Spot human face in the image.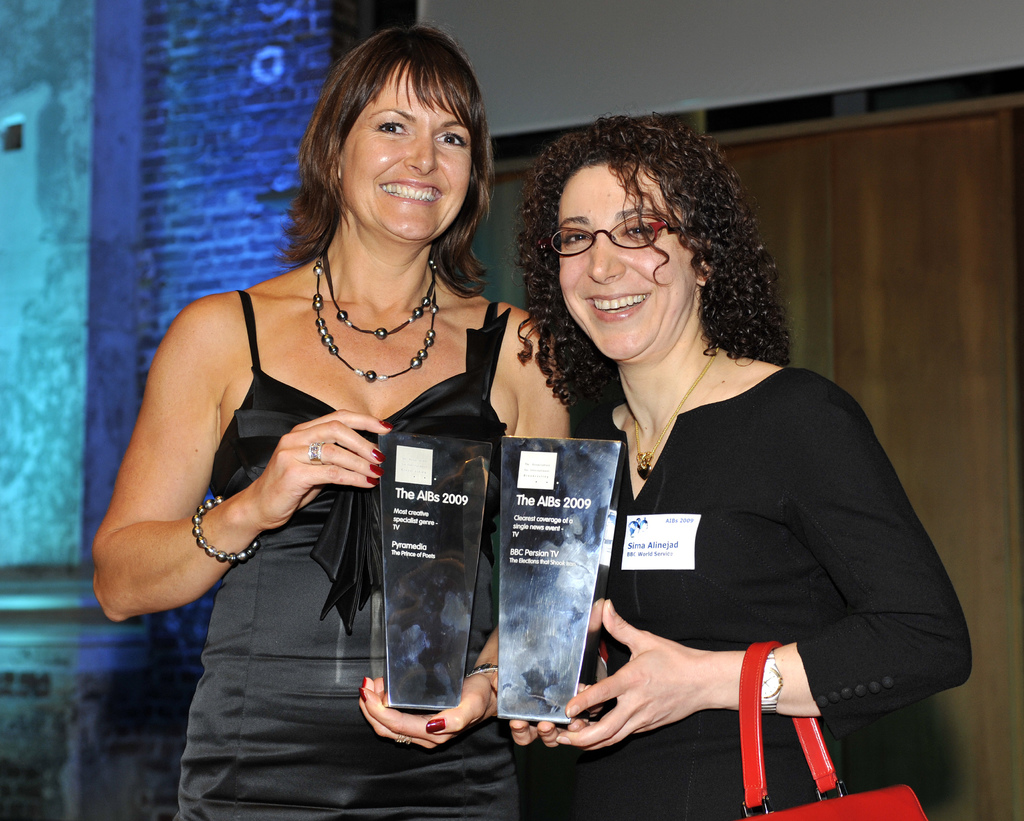
human face found at select_region(340, 54, 477, 246).
